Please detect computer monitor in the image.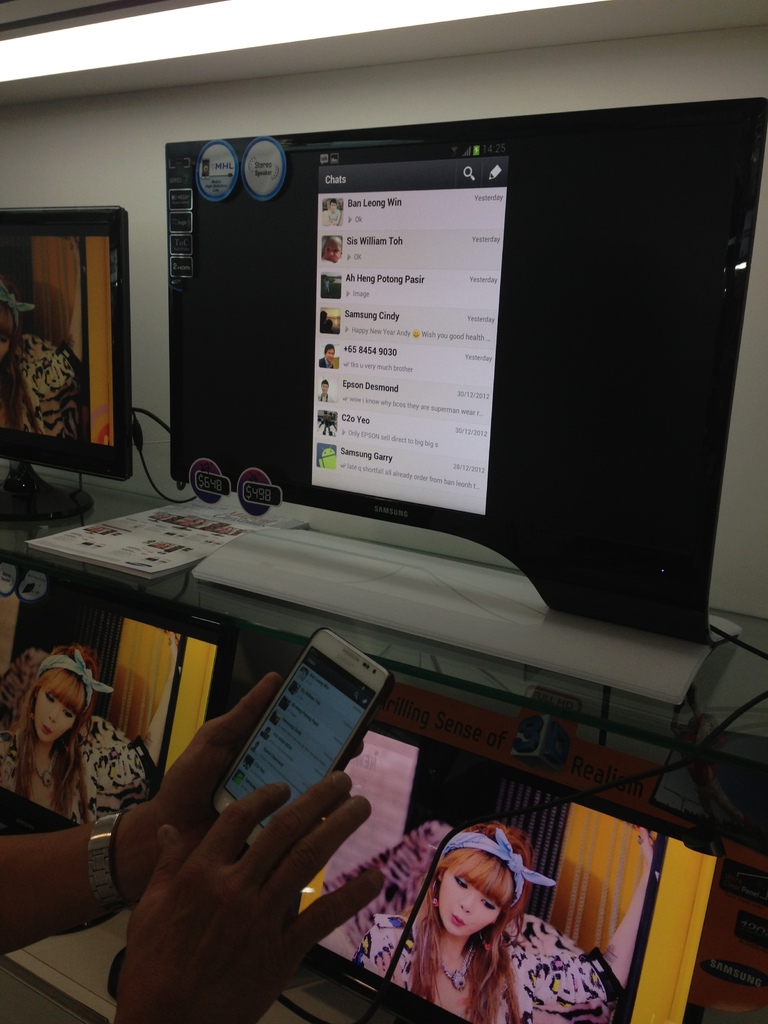
{"x1": 0, "y1": 197, "x2": 136, "y2": 526}.
